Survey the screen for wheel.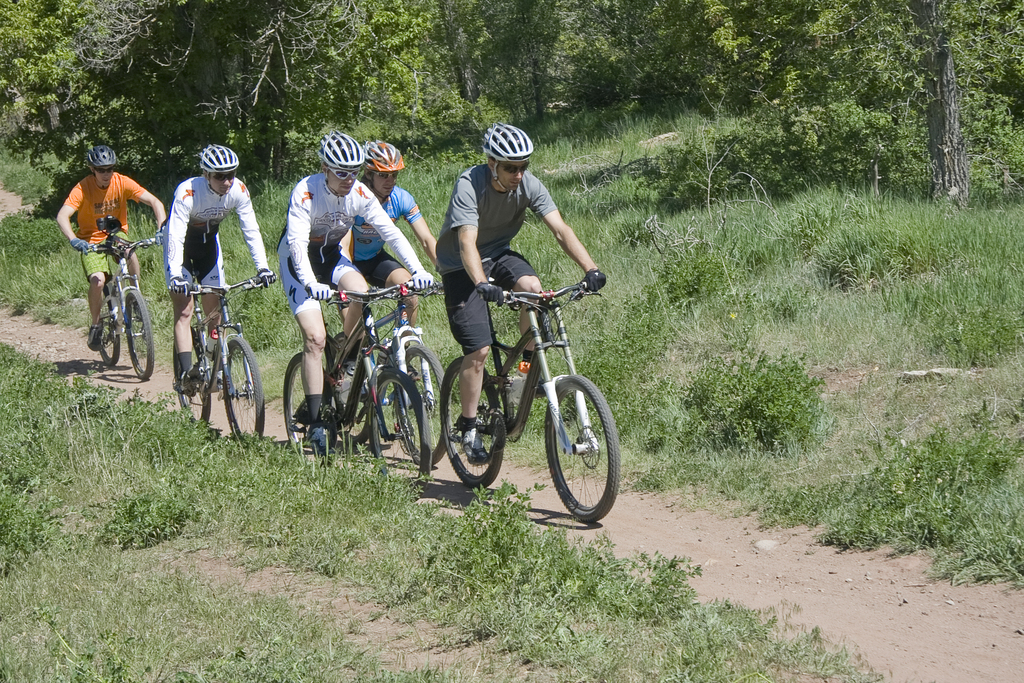
Survey found: detection(125, 290, 155, 380).
